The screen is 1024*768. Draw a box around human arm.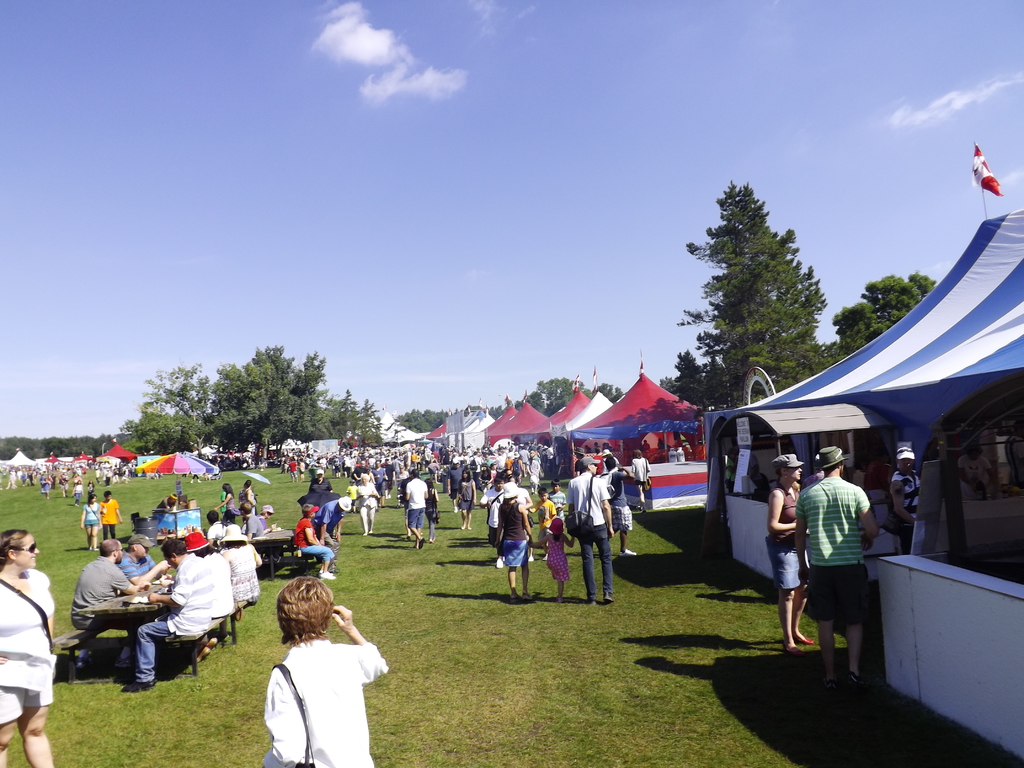
x1=406 y1=483 x2=420 y2=506.
